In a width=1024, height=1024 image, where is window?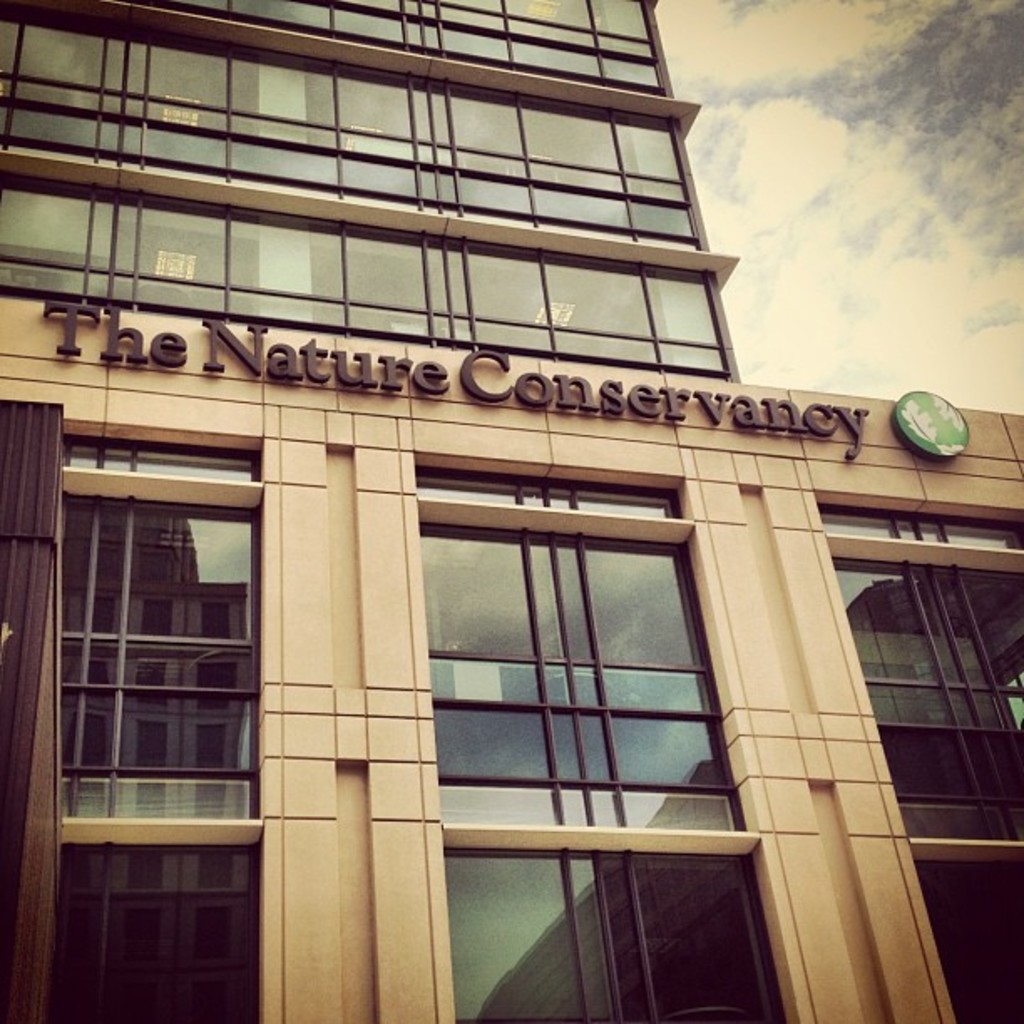
(left=192, top=2, right=673, bottom=95).
